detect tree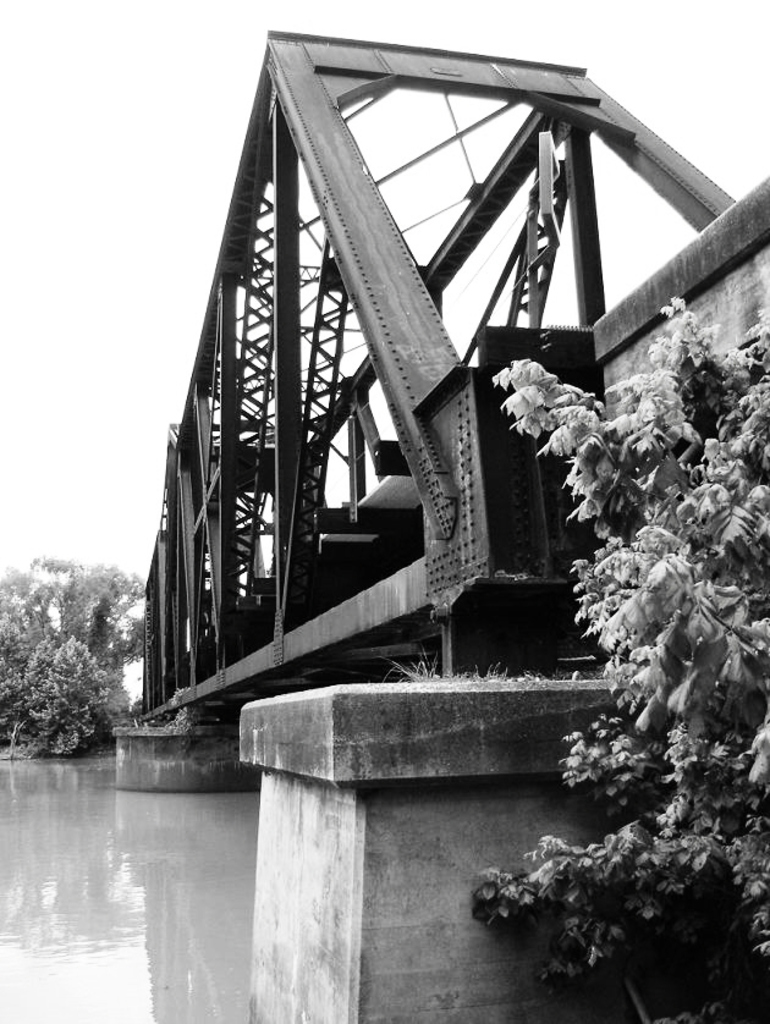
bbox=[0, 544, 147, 765]
